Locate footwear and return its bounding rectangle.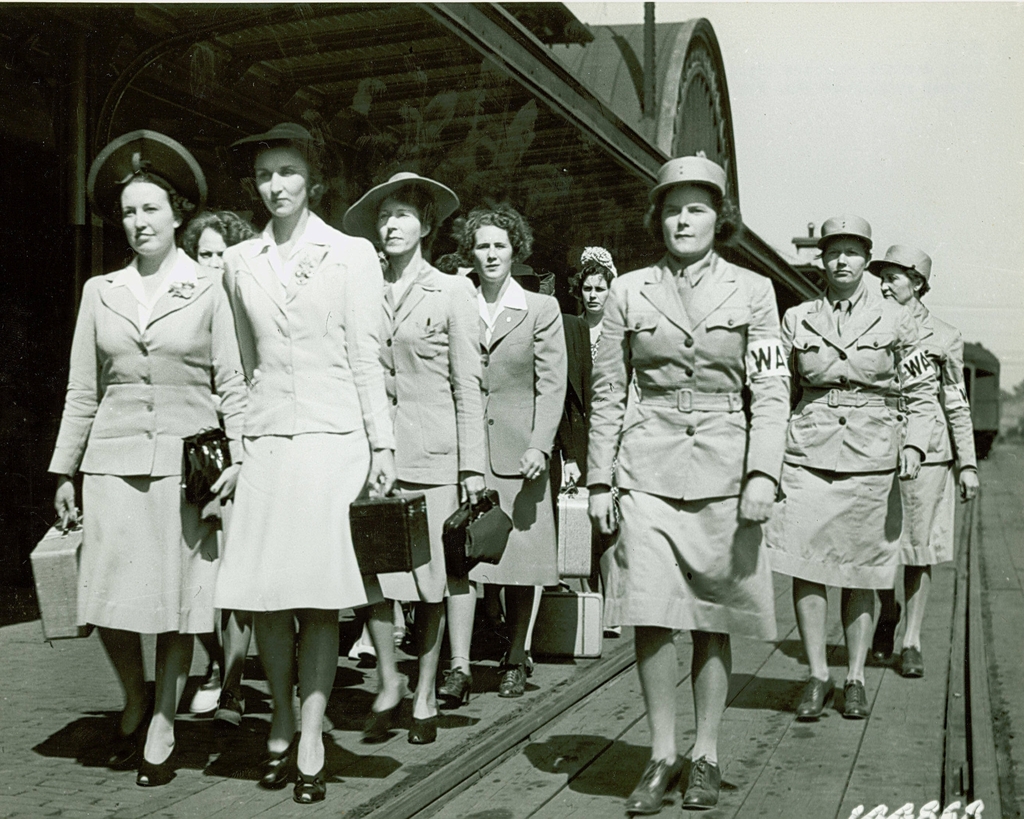
[440, 664, 478, 708].
